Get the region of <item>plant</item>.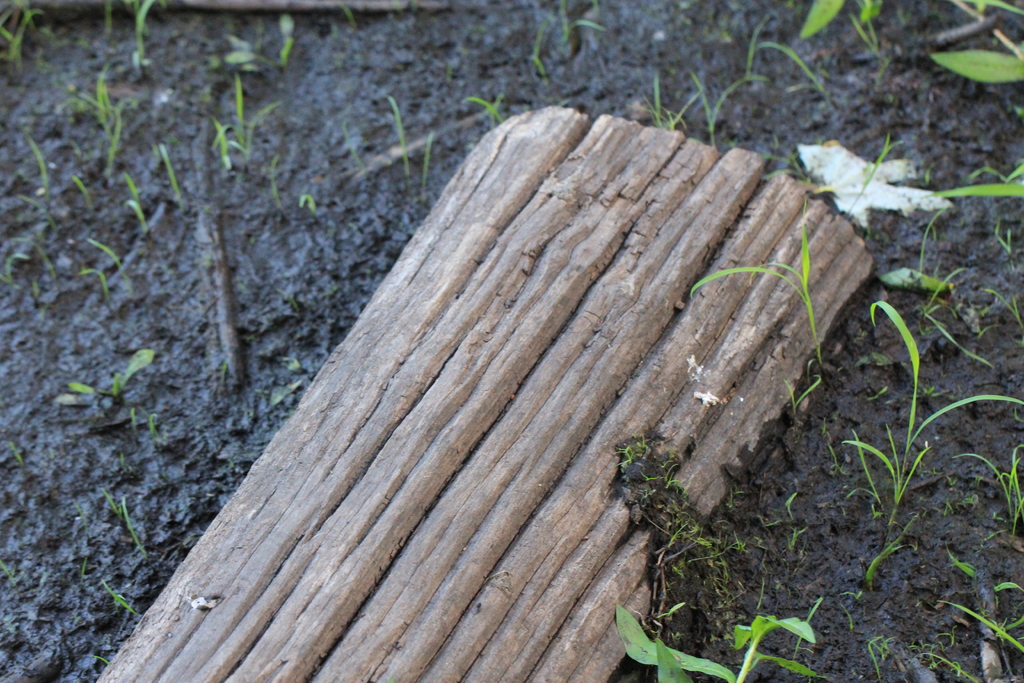
select_region(120, 496, 155, 563).
